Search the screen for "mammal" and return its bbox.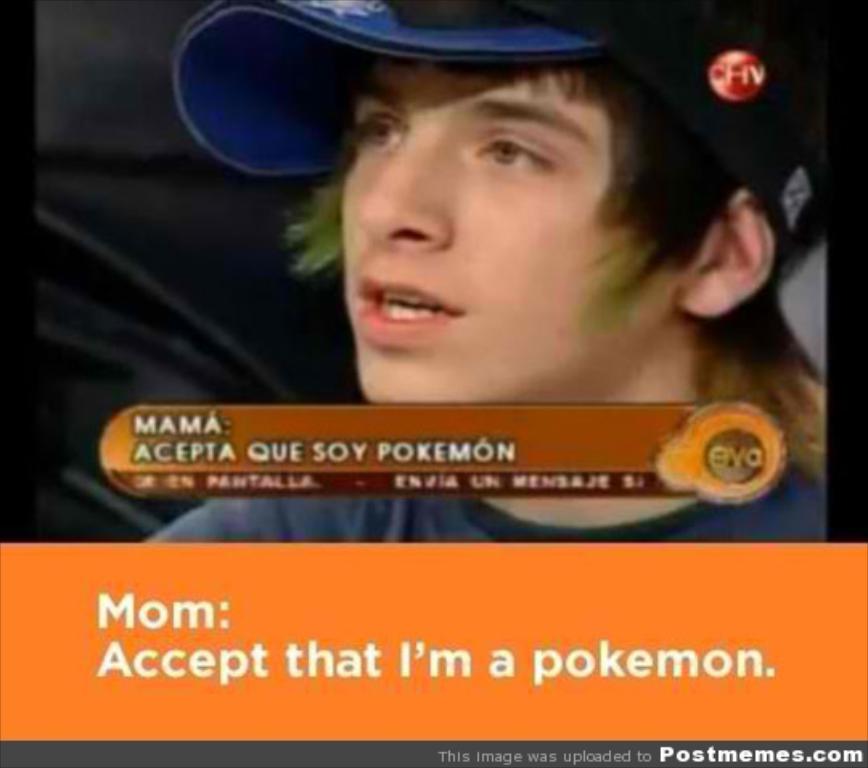
Found: [x1=106, y1=35, x2=839, y2=567].
